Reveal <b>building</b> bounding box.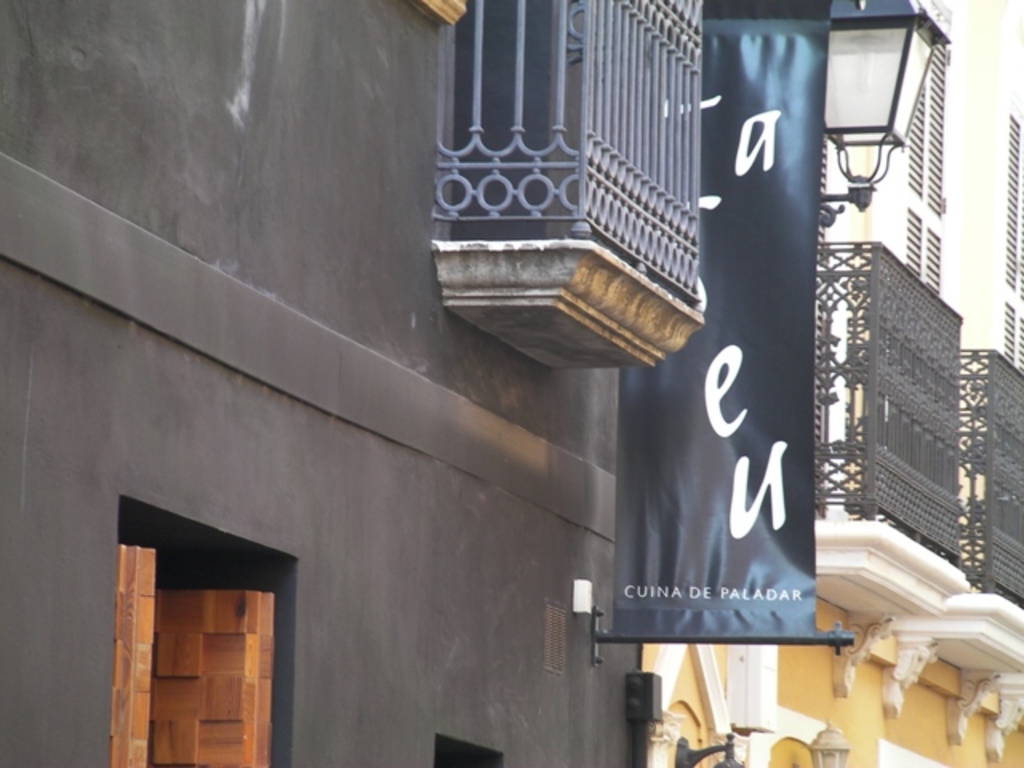
Revealed: box=[643, 0, 1022, 766].
